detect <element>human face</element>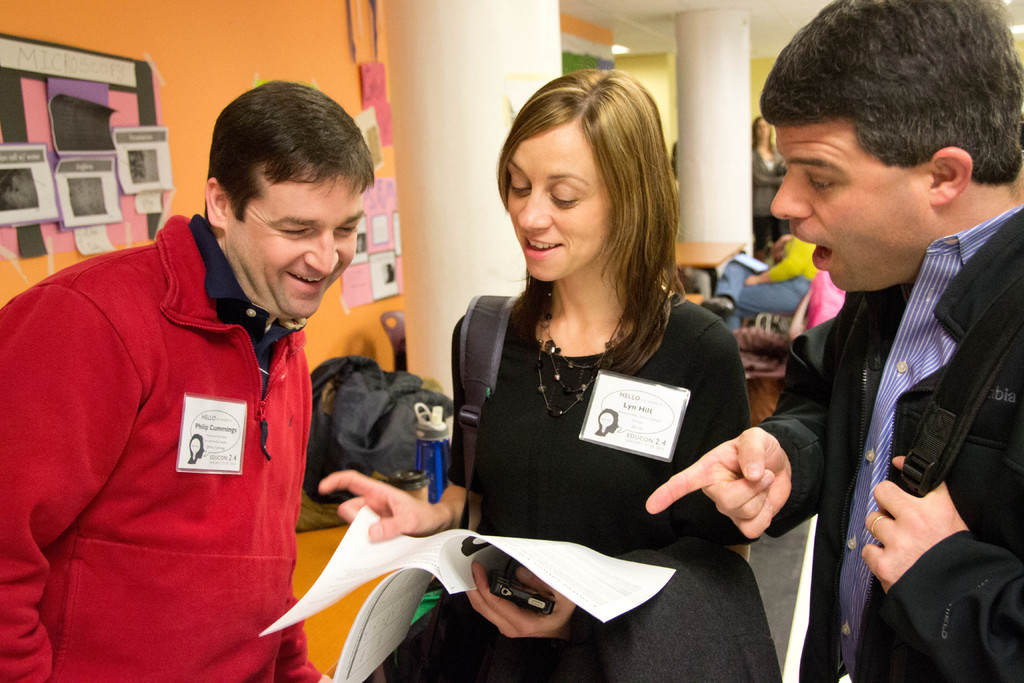
region(774, 125, 933, 289)
